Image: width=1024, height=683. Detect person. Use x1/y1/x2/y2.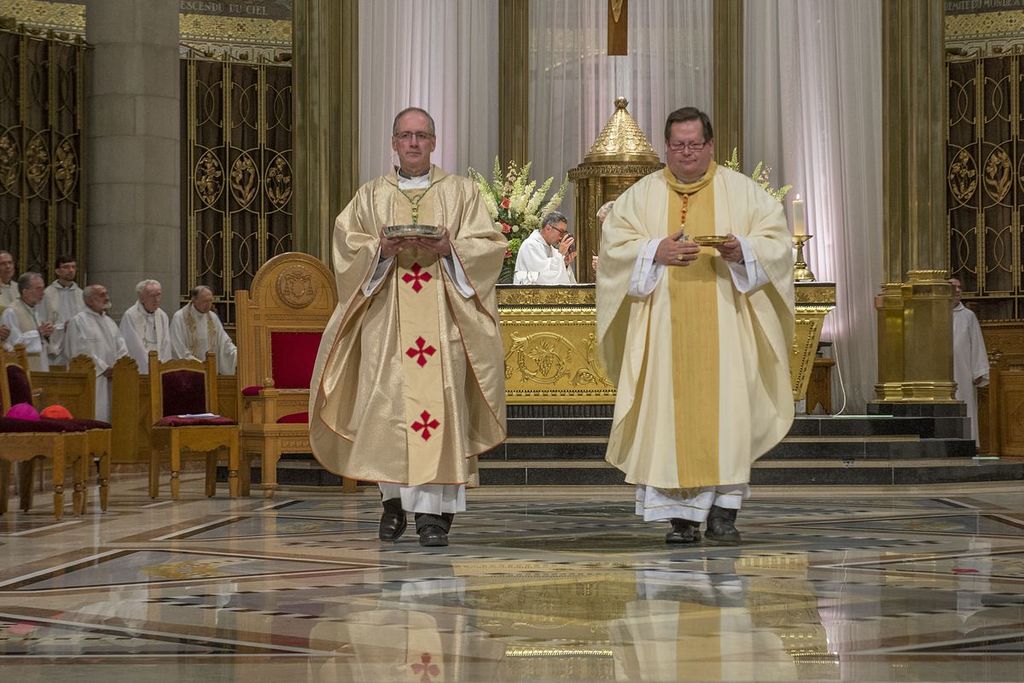
307/103/504/544.
